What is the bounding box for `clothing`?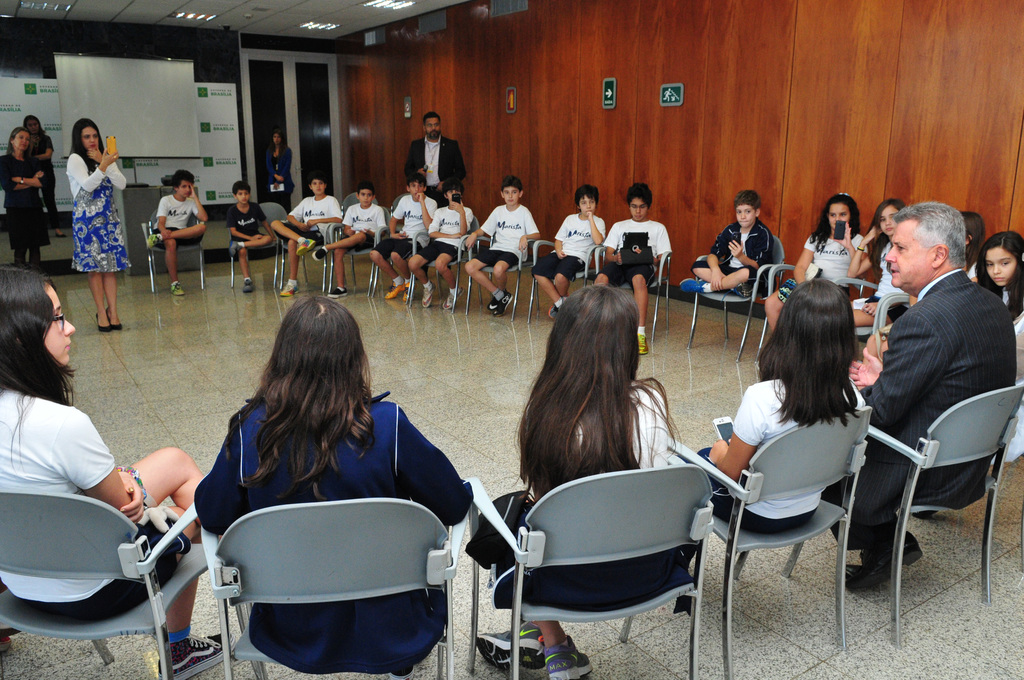
[604,215,671,274].
